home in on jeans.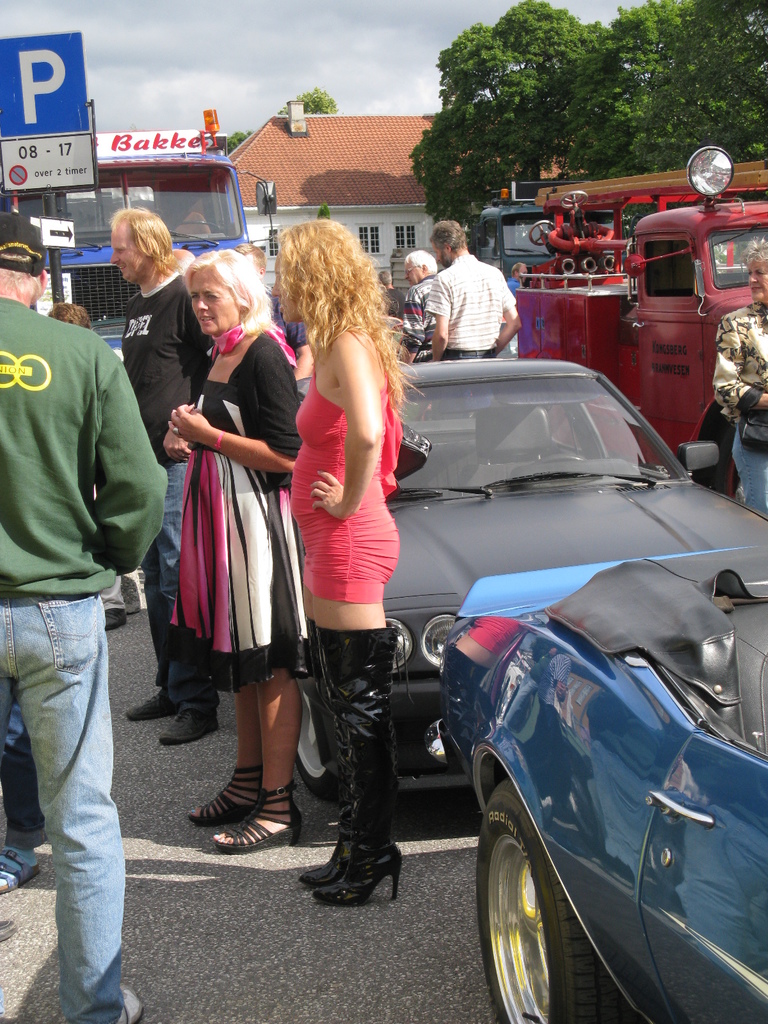
Homed in at [148, 463, 213, 700].
